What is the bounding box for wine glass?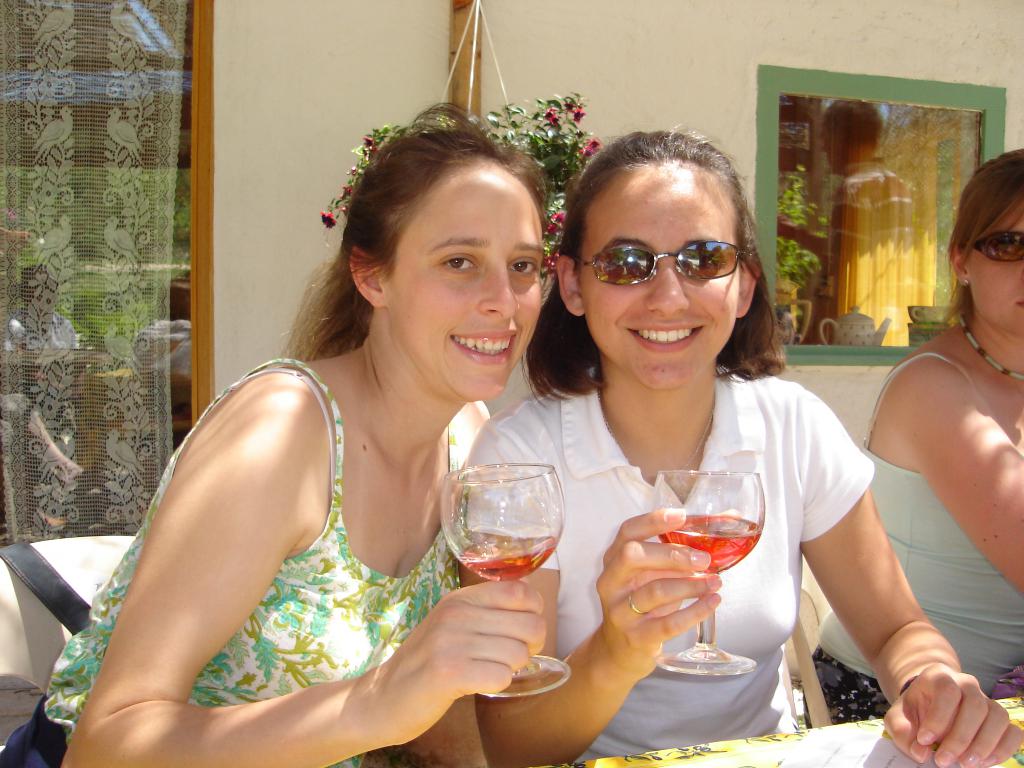
locate(440, 461, 577, 691).
